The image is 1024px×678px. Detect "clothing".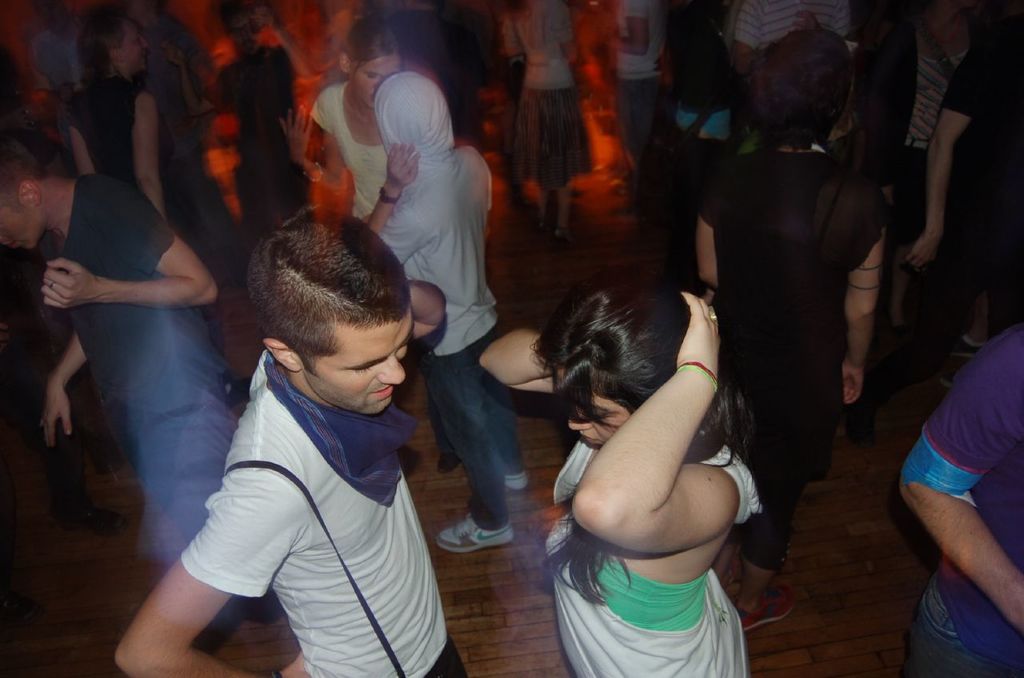
Detection: <box>542,434,753,677</box>.
